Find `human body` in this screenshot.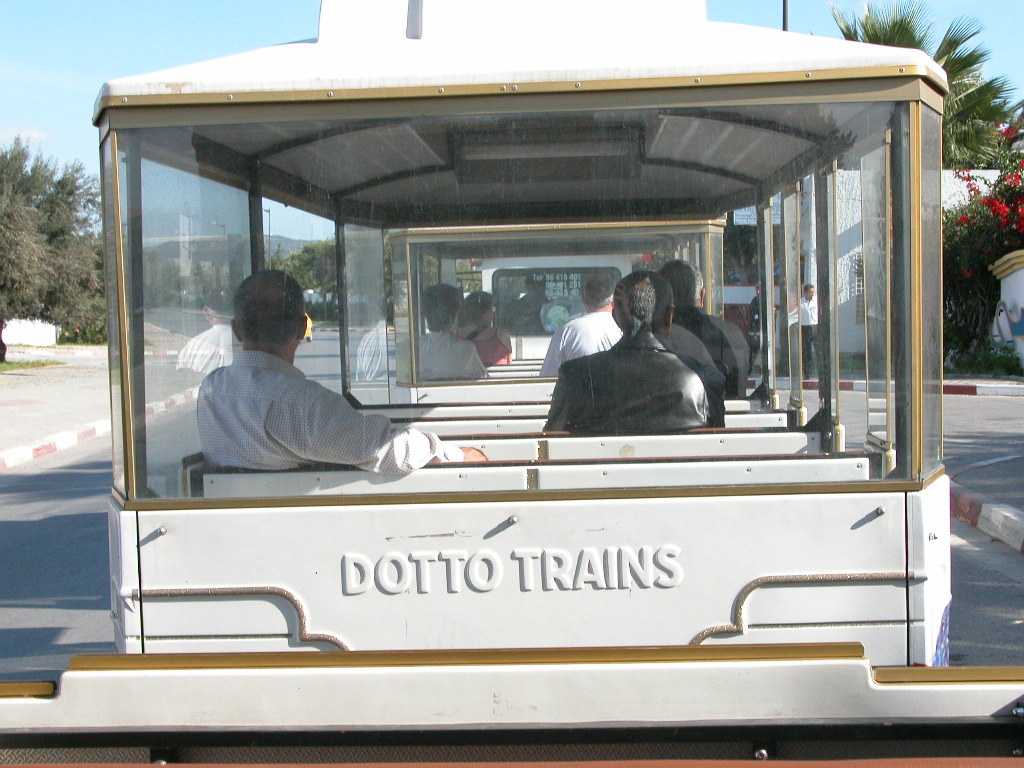
The bounding box for `human body` is (left=544, top=313, right=622, bottom=394).
